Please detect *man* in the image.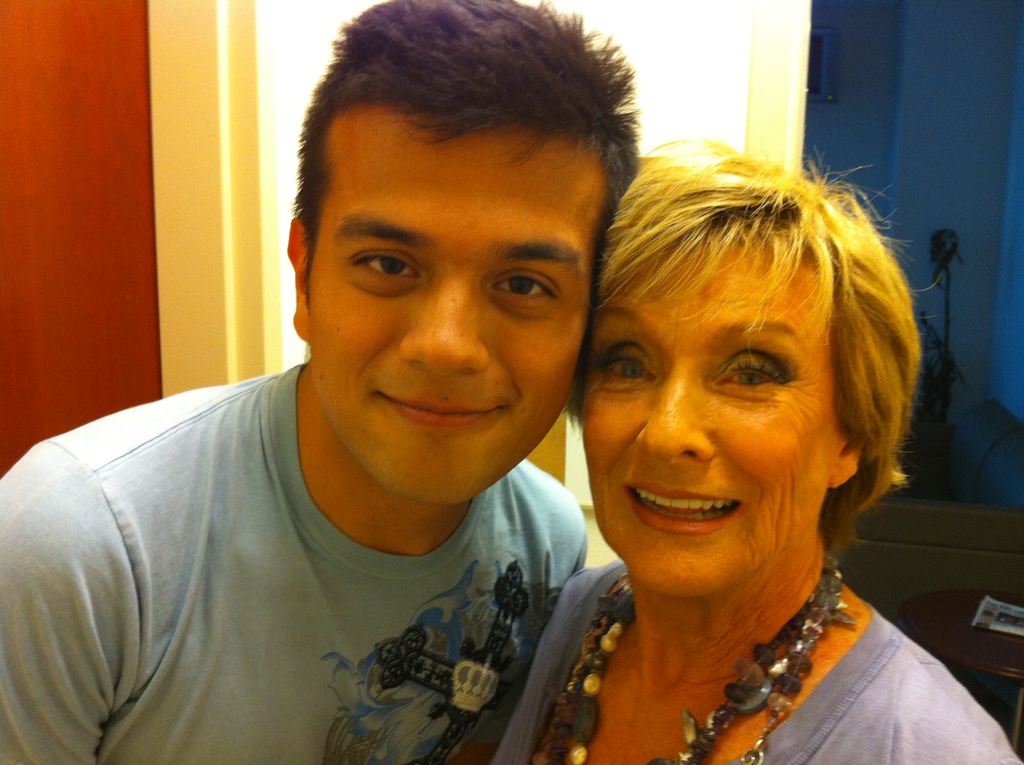
pyautogui.locateOnScreen(20, 49, 727, 763).
